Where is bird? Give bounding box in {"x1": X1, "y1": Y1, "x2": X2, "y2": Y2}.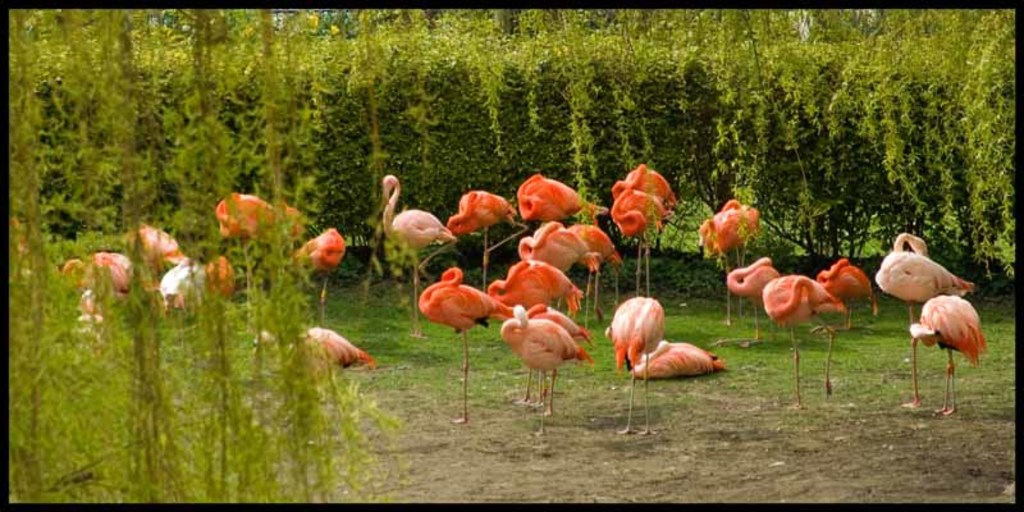
{"x1": 874, "y1": 227, "x2": 977, "y2": 311}.
